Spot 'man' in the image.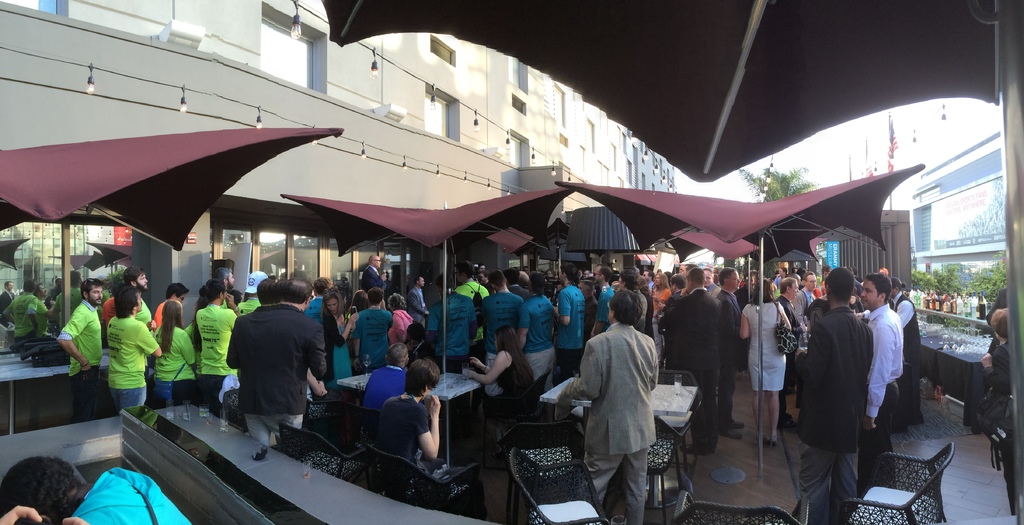
'man' found at [left=716, top=265, right=746, bottom=441].
